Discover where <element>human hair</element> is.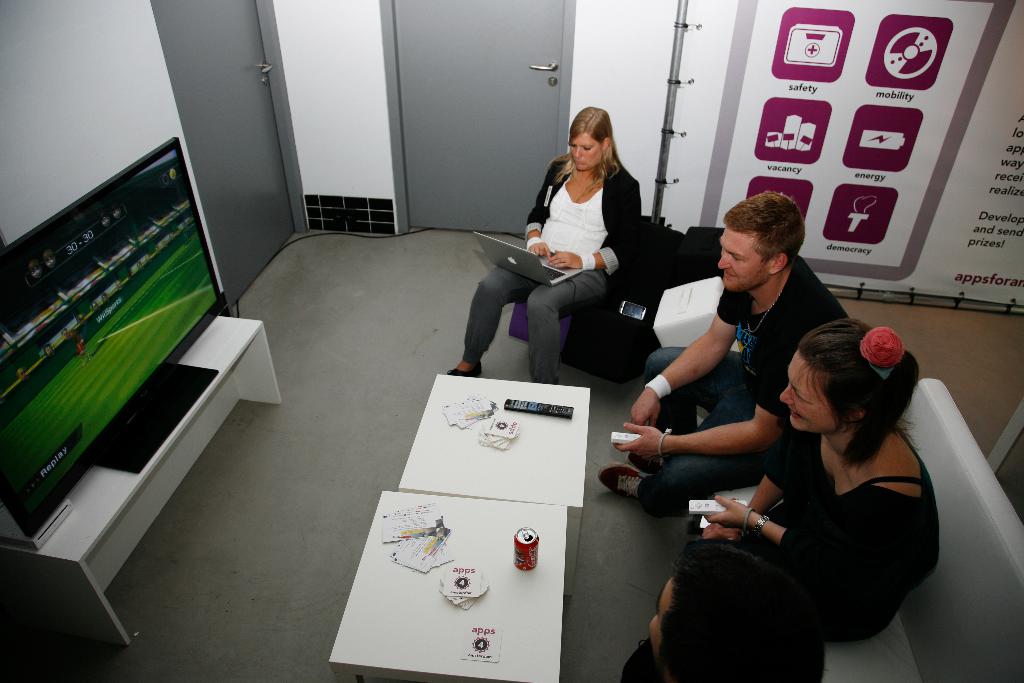
Discovered at 543 104 625 206.
